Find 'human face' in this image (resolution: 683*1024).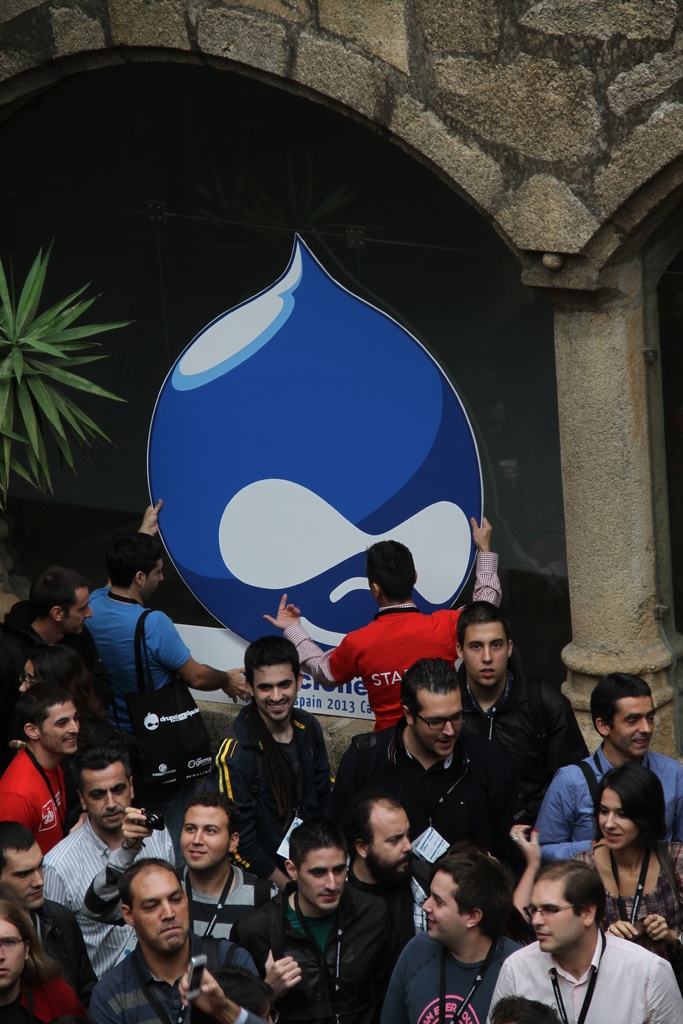
(366,804,408,870).
